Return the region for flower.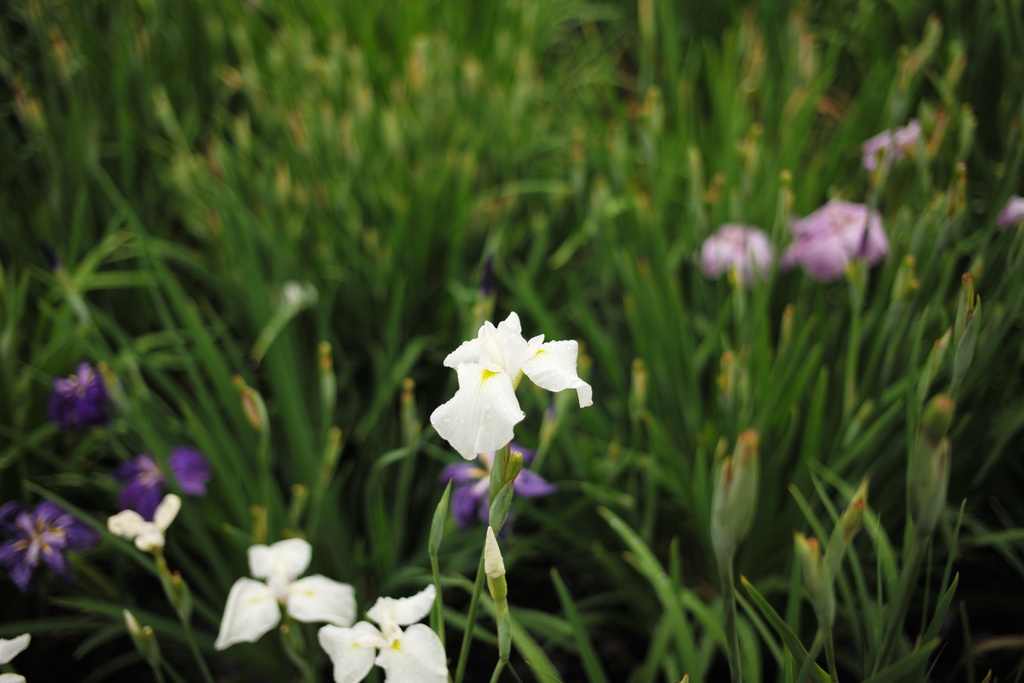
(692, 220, 776, 284).
